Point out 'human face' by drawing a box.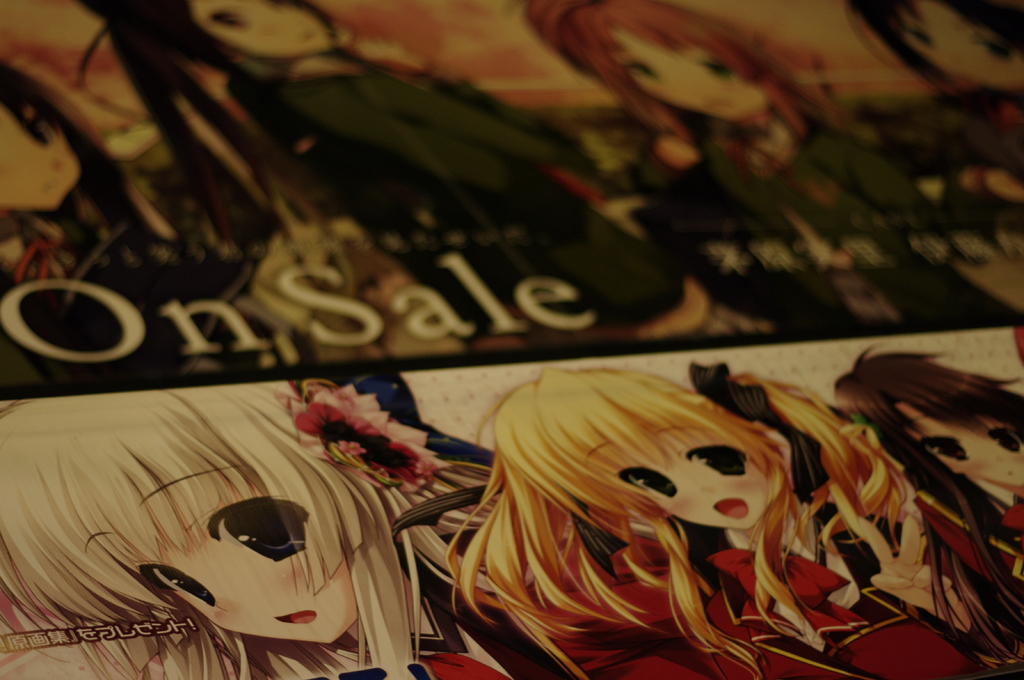
region(195, 1, 333, 58).
